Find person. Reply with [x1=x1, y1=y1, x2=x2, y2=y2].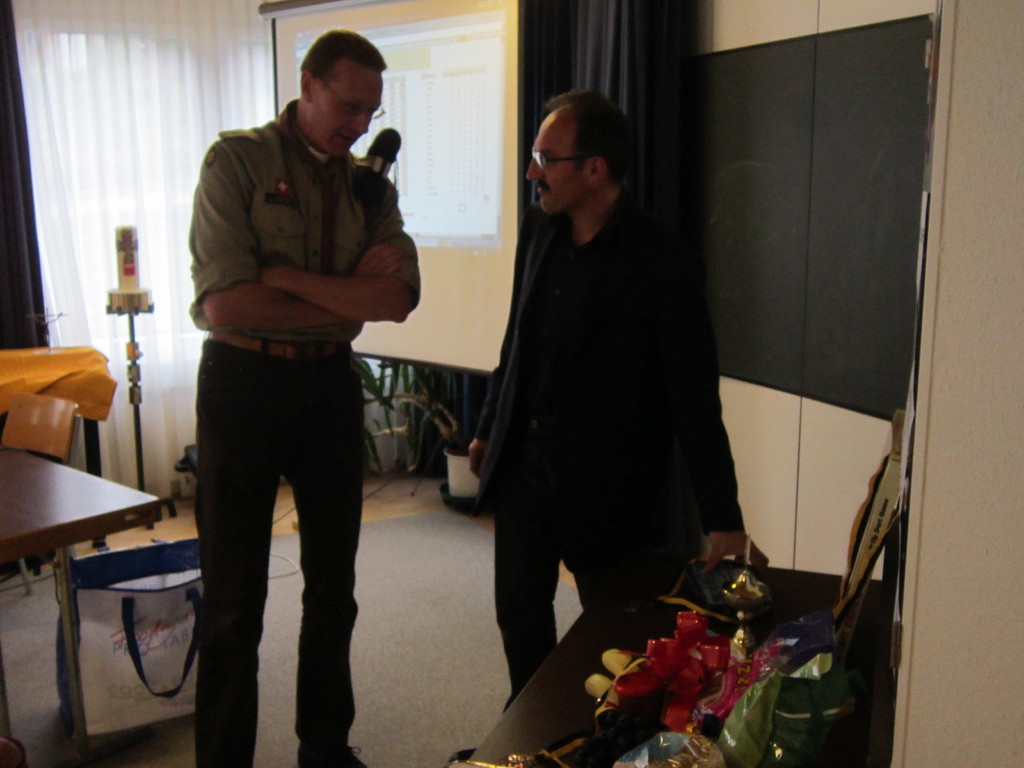
[x1=186, y1=28, x2=424, y2=767].
